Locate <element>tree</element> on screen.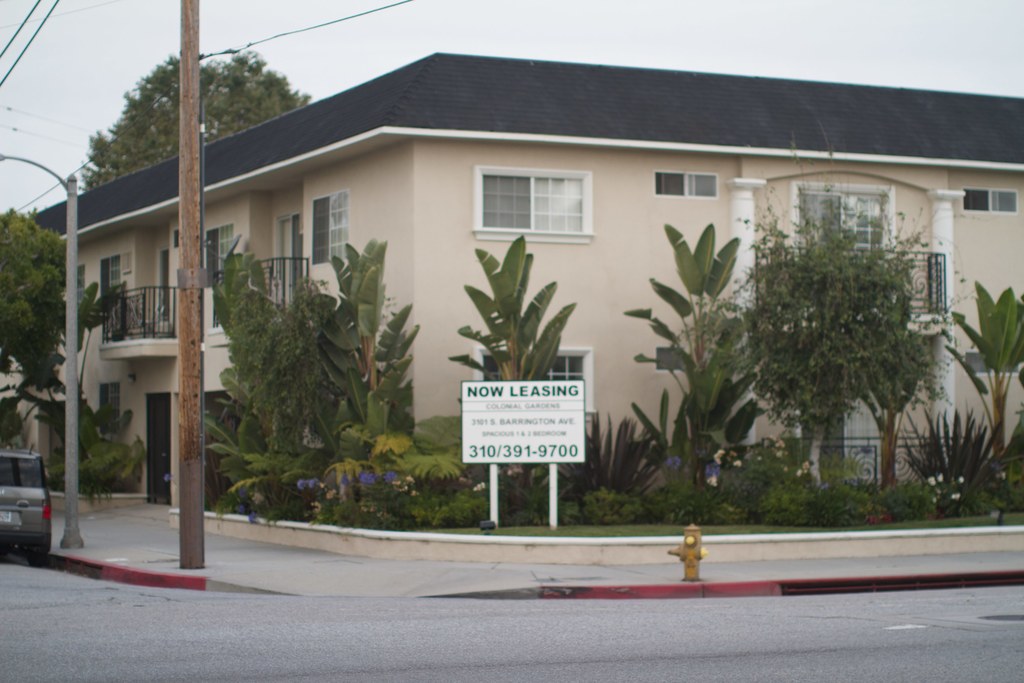
On screen at 718/175/966/497.
